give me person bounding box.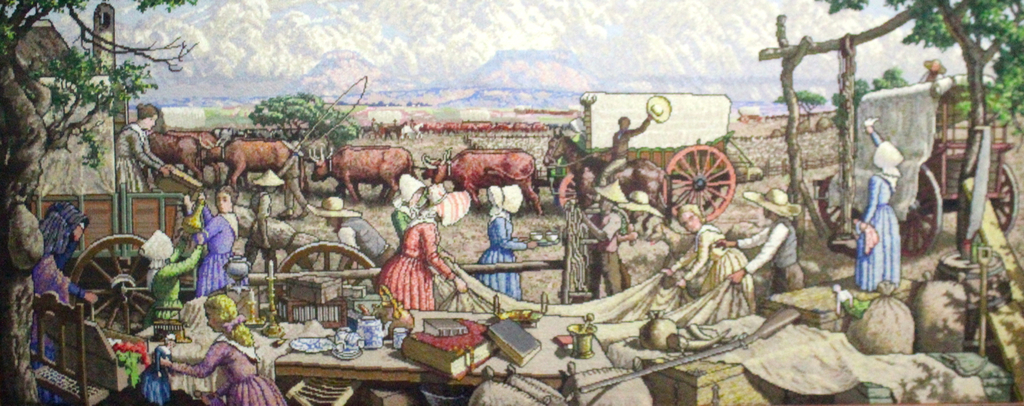
[161,295,288,405].
